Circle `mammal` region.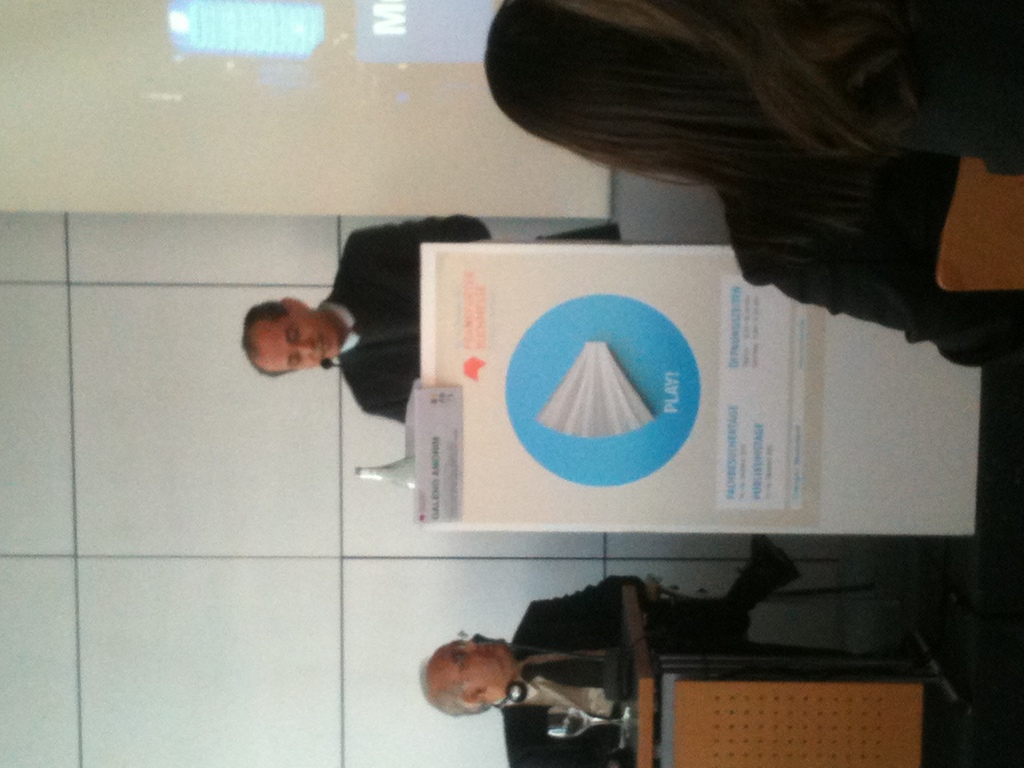
Region: (left=236, top=220, right=620, bottom=423).
